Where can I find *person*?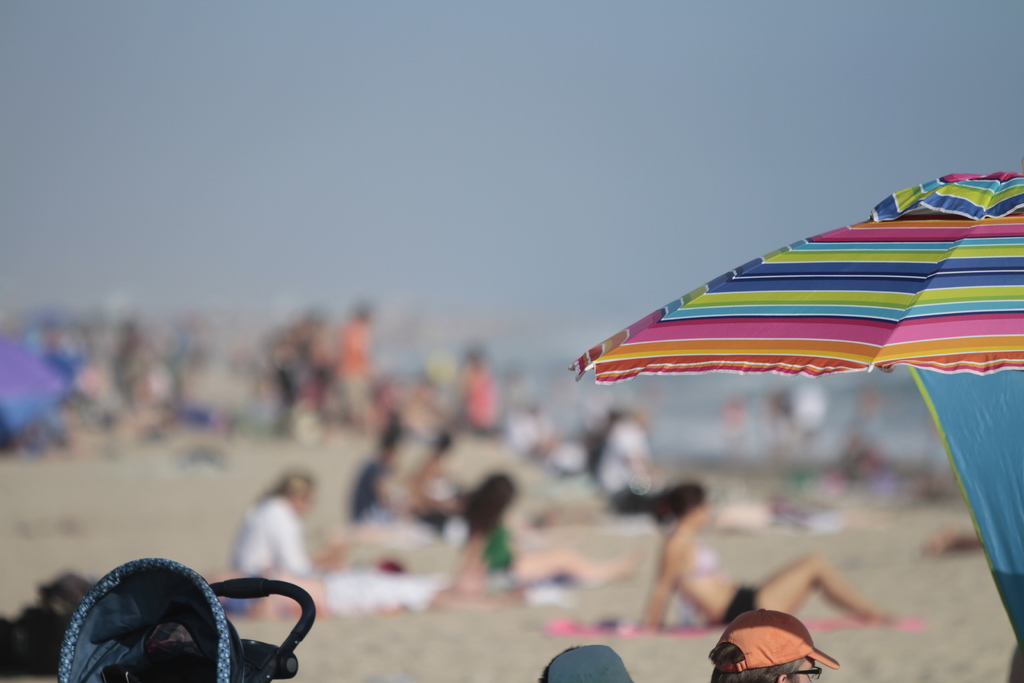
You can find it at [left=228, top=464, right=353, bottom=573].
